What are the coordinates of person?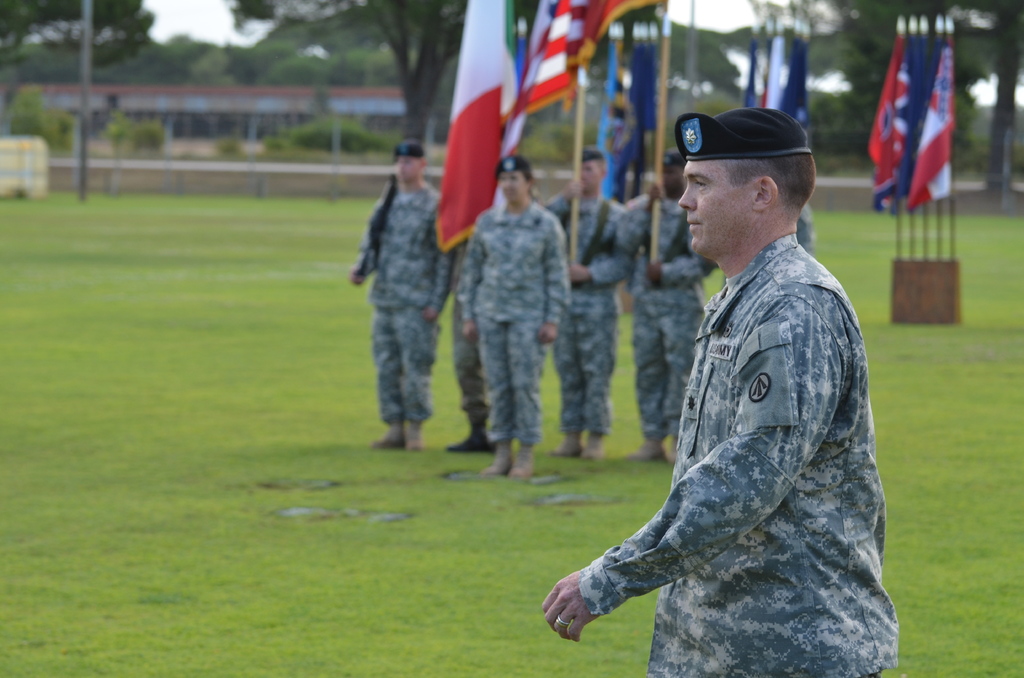
left=563, top=117, right=881, bottom=677.
